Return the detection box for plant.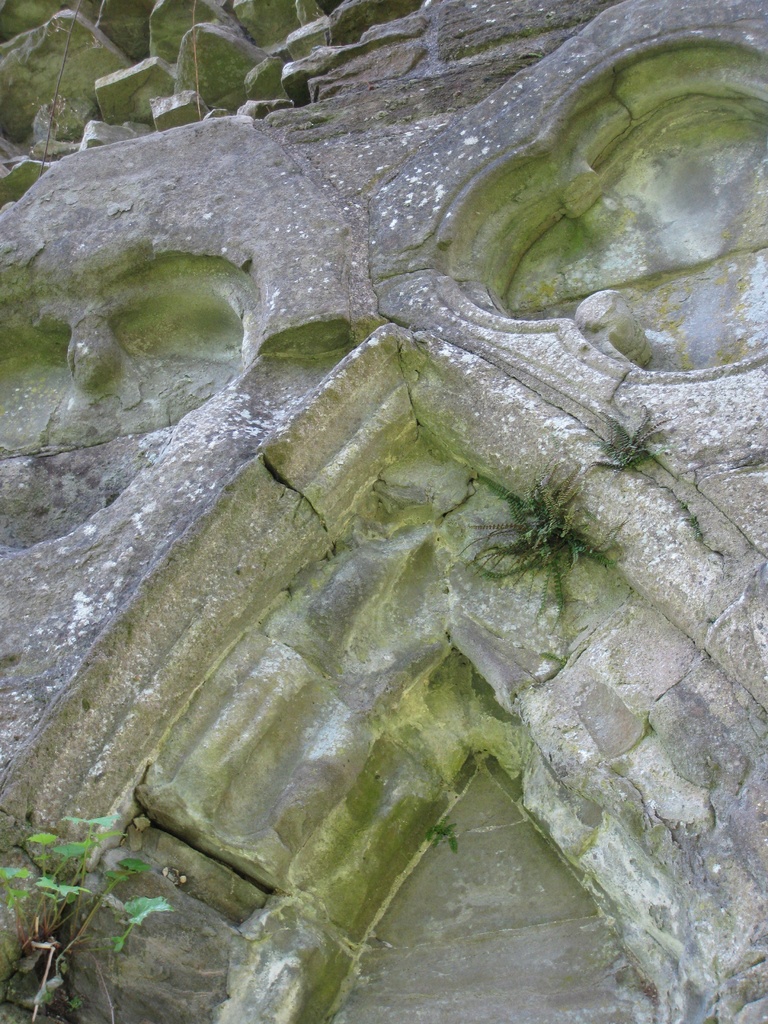
(28, 90, 81, 164).
